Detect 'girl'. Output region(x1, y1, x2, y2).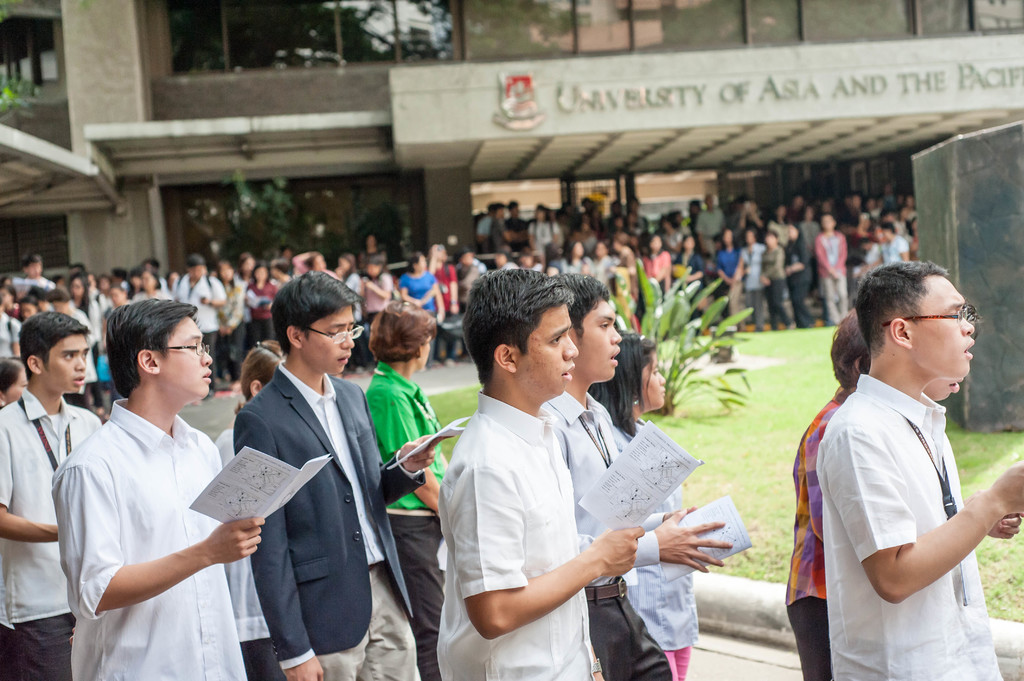
region(641, 230, 672, 281).
